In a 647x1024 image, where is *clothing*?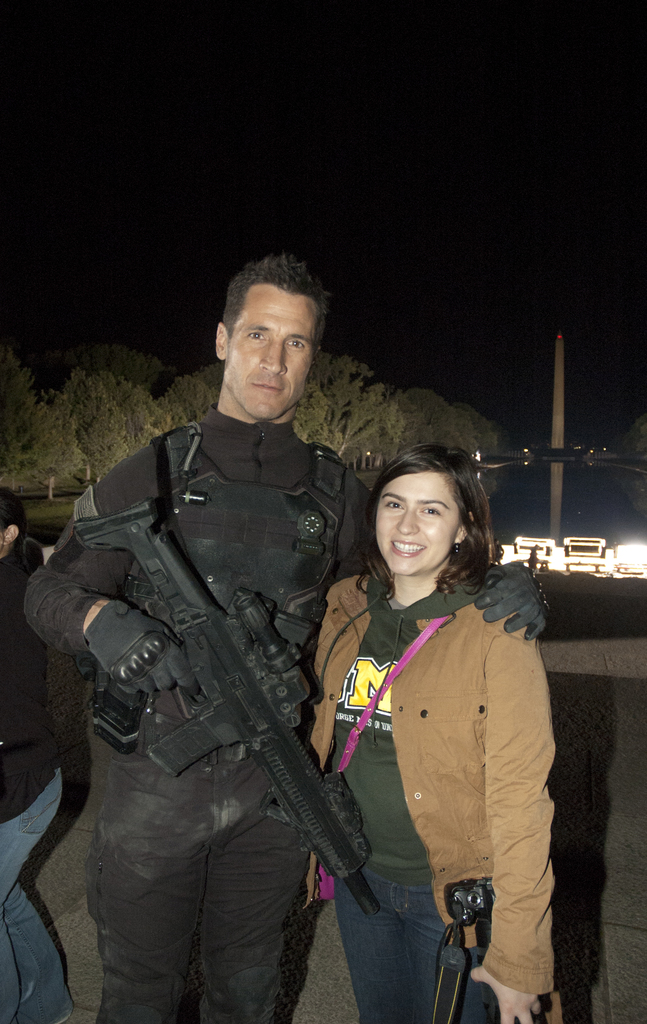
{"x1": 306, "y1": 520, "x2": 571, "y2": 983}.
